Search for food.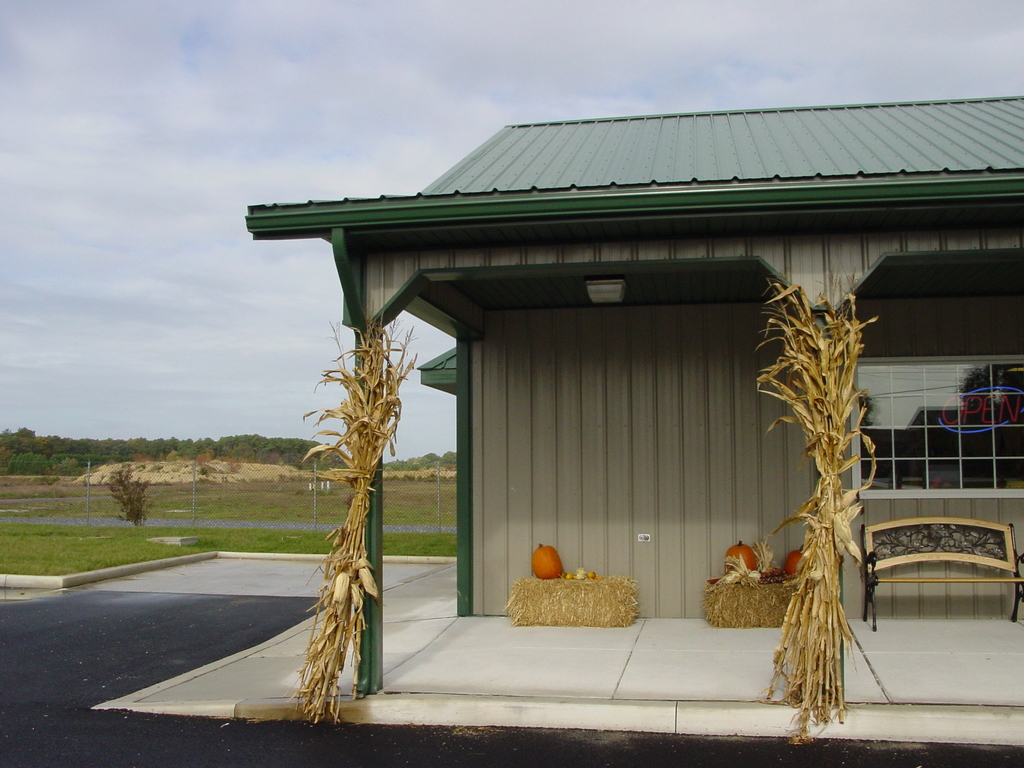
Found at bbox=(724, 538, 758, 577).
